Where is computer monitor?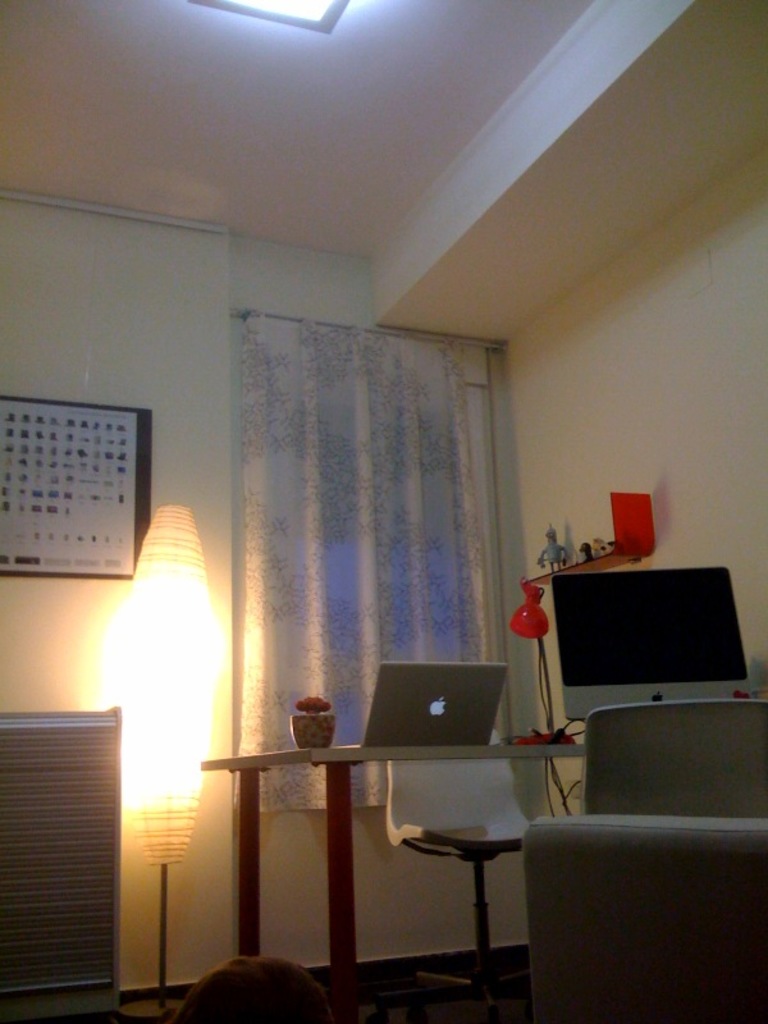
box(535, 562, 759, 728).
